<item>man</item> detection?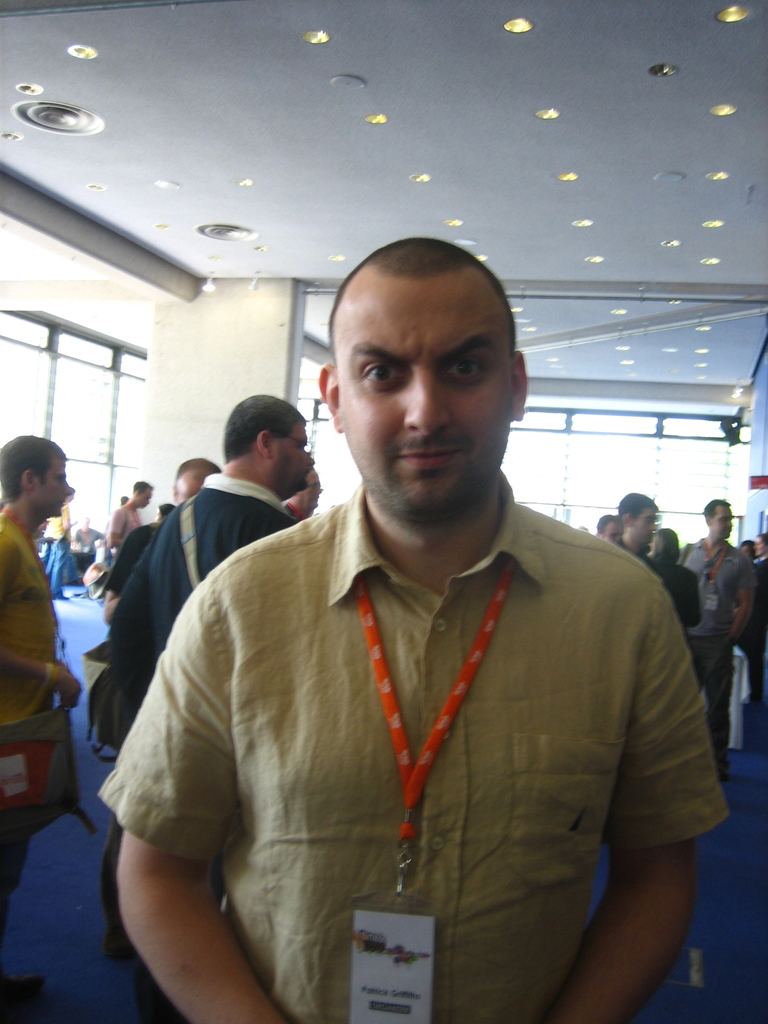
bbox=[670, 500, 754, 760]
